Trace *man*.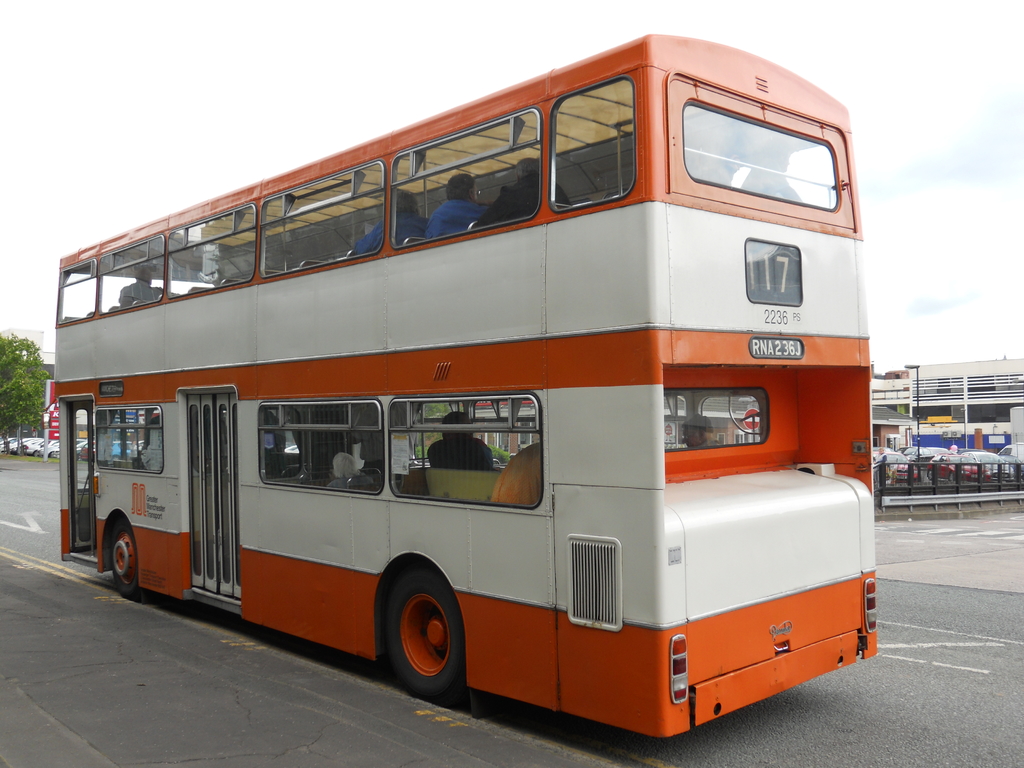
Traced to [x1=117, y1=264, x2=178, y2=308].
